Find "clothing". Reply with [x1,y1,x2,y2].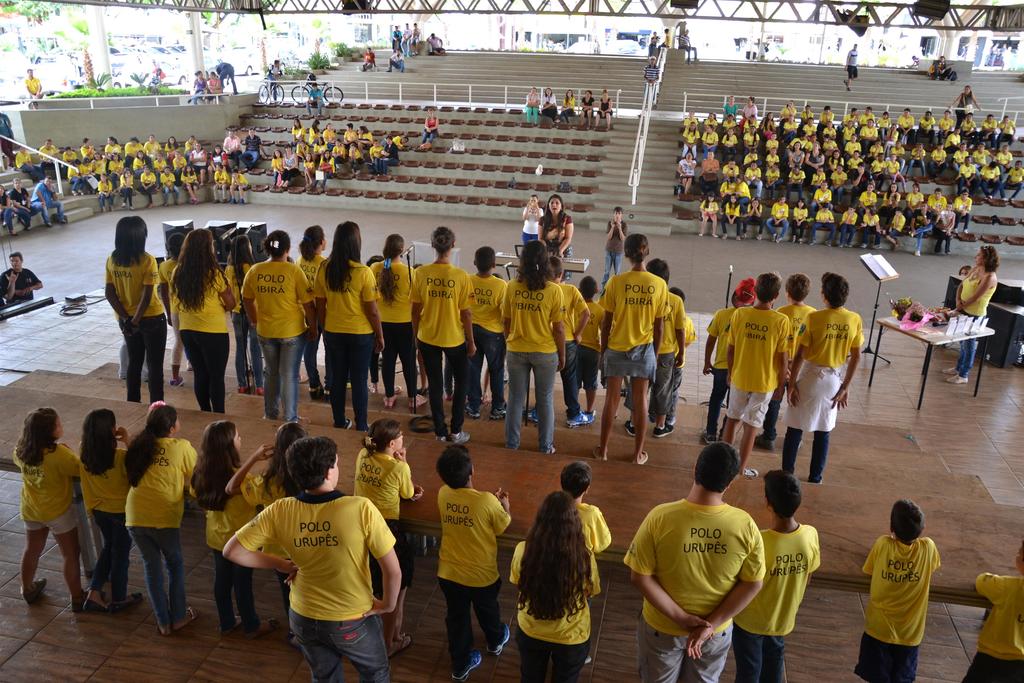
[543,209,572,259].
